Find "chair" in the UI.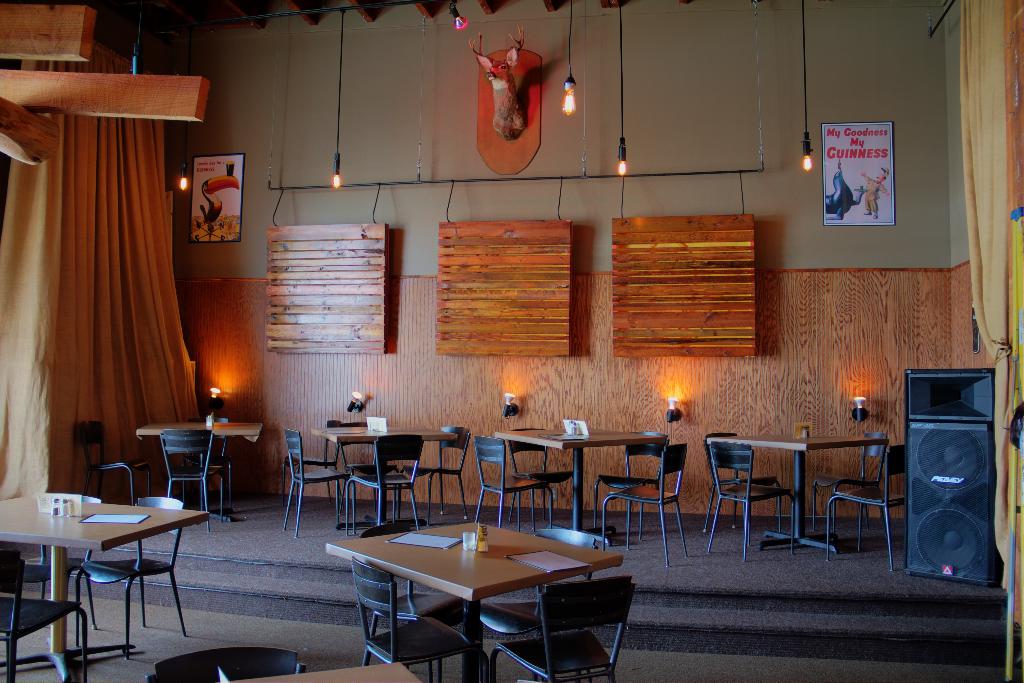
UI element at bbox=(353, 554, 479, 682).
